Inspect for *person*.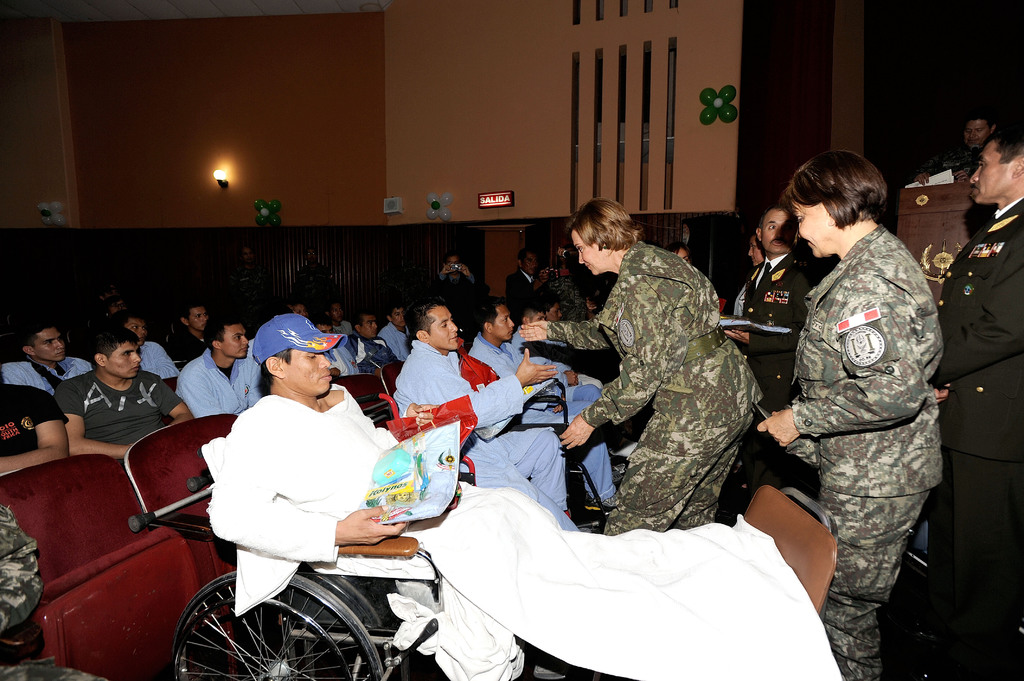
Inspection: region(438, 252, 475, 304).
